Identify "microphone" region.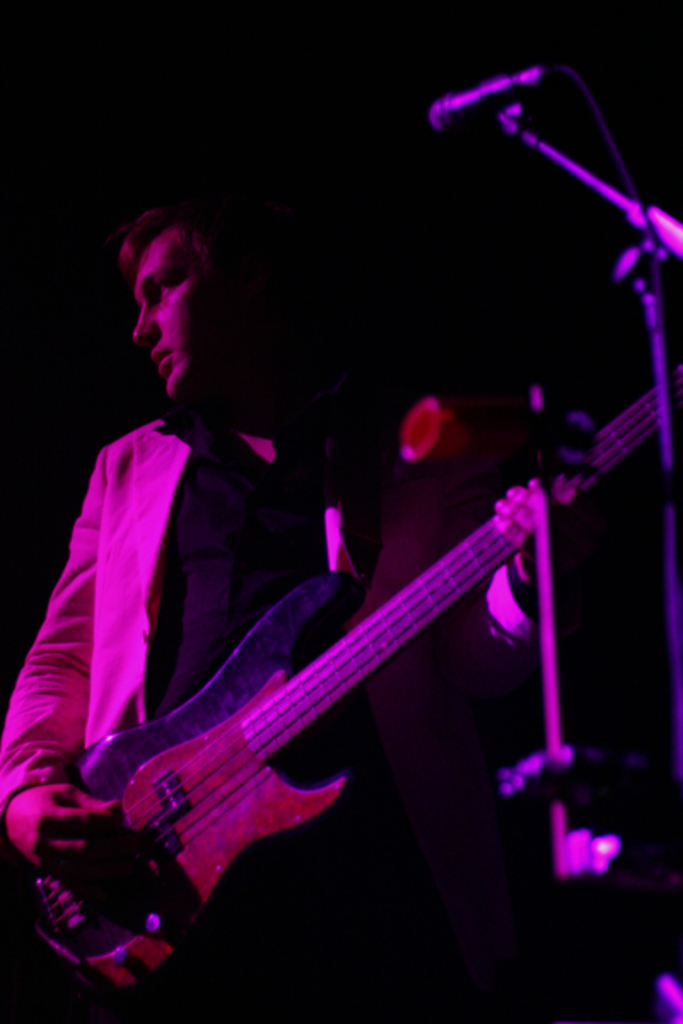
Region: <bbox>429, 65, 540, 138</bbox>.
